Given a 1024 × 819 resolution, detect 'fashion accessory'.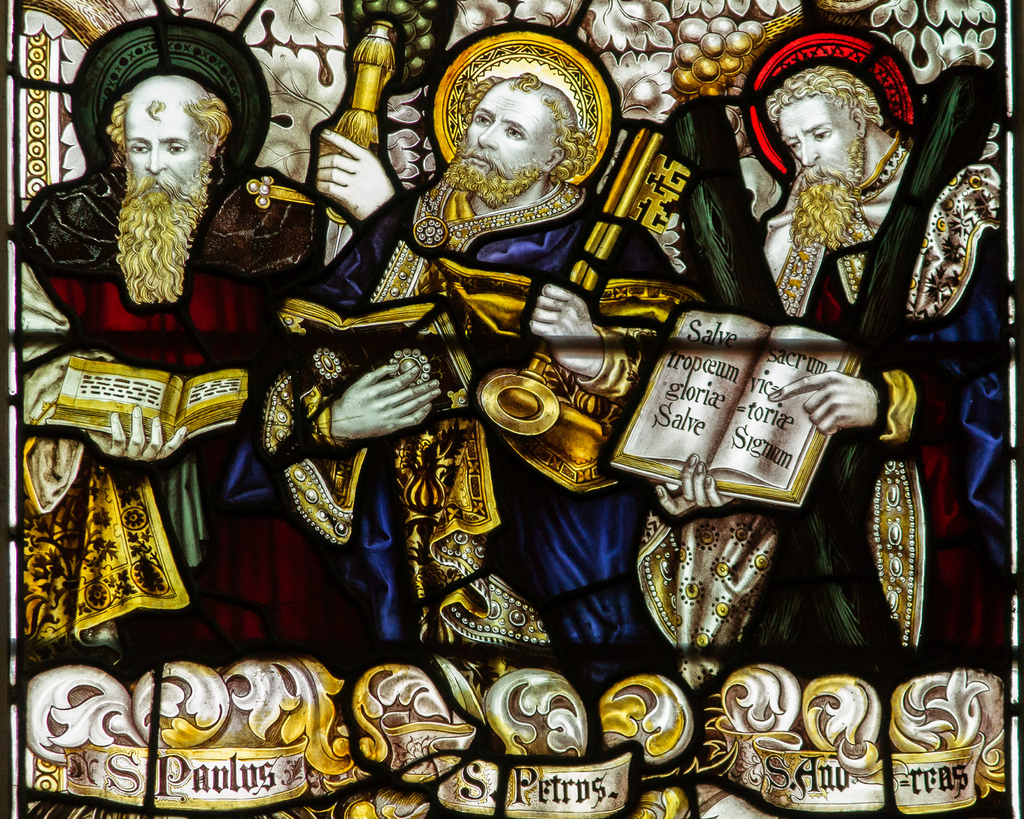
<region>858, 136, 897, 198</region>.
